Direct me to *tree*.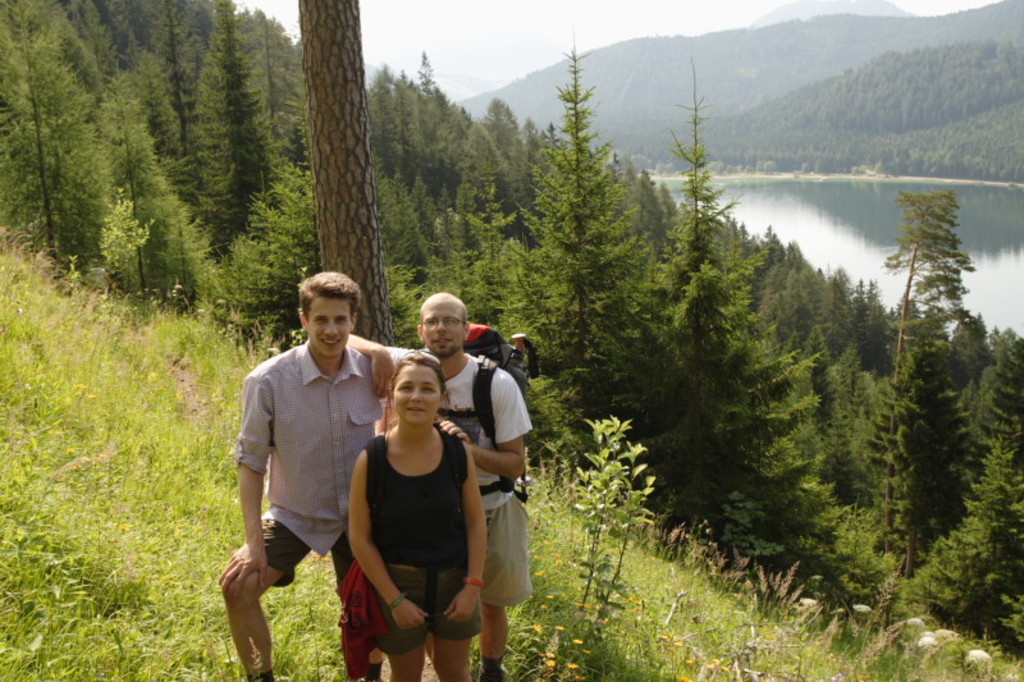
Direction: crop(298, 0, 390, 345).
